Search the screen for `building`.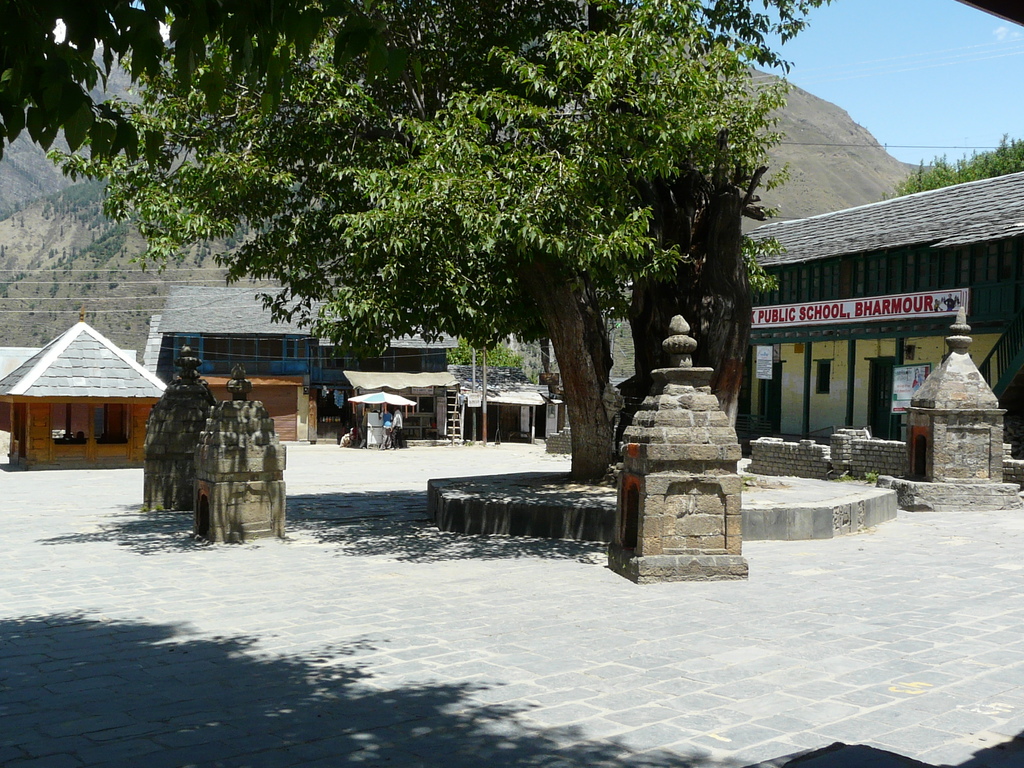
Found at BBox(726, 170, 1023, 468).
